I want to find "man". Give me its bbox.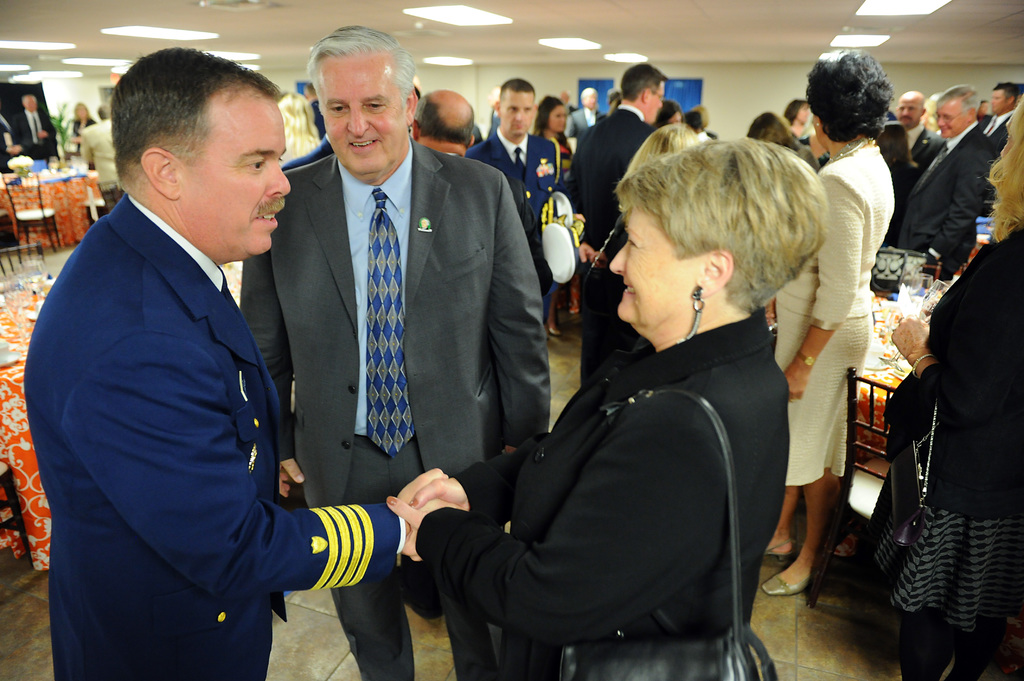
detection(478, 78, 564, 291).
